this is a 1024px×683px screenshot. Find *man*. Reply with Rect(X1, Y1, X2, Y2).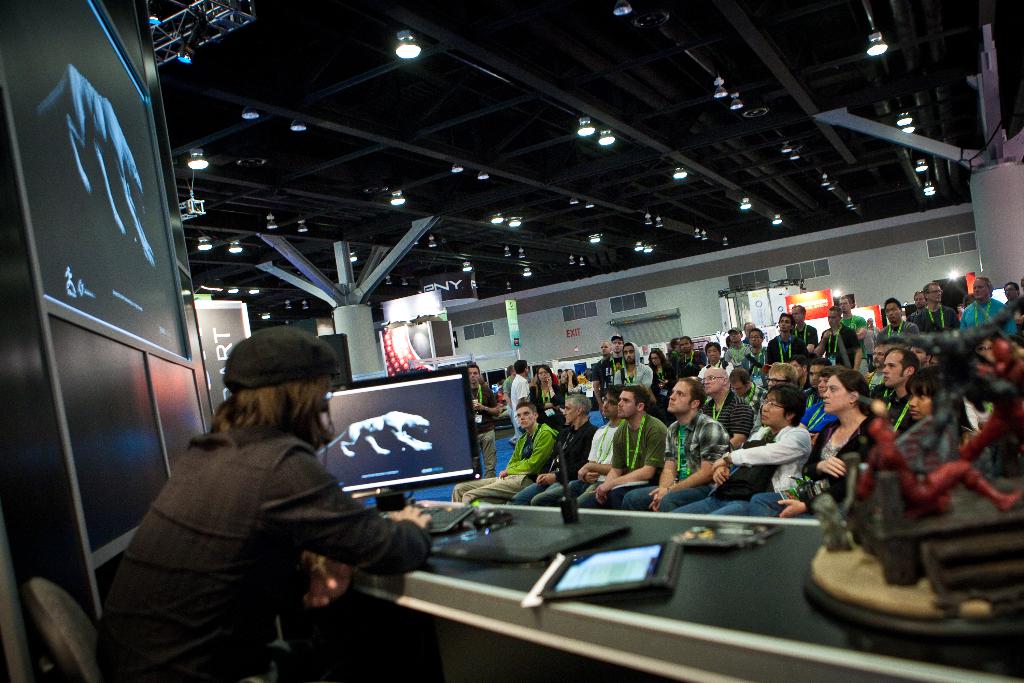
Rect(723, 325, 752, 368).
